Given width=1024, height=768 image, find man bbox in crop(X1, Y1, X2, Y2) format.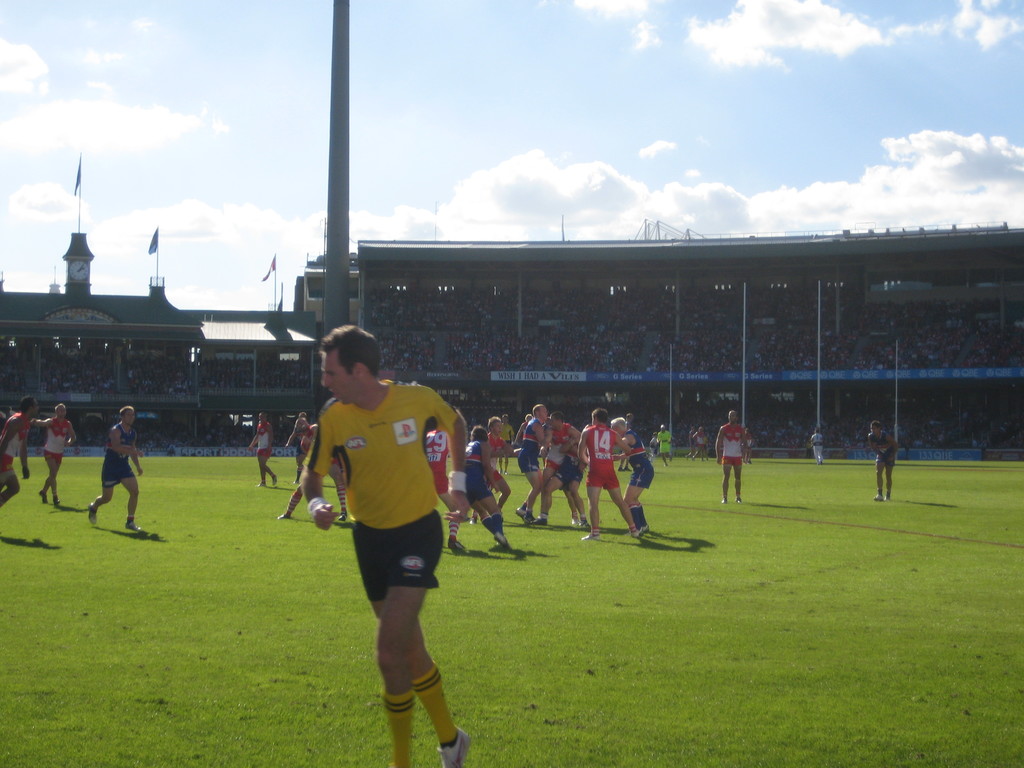
crop(0, 396, 39, 506).
